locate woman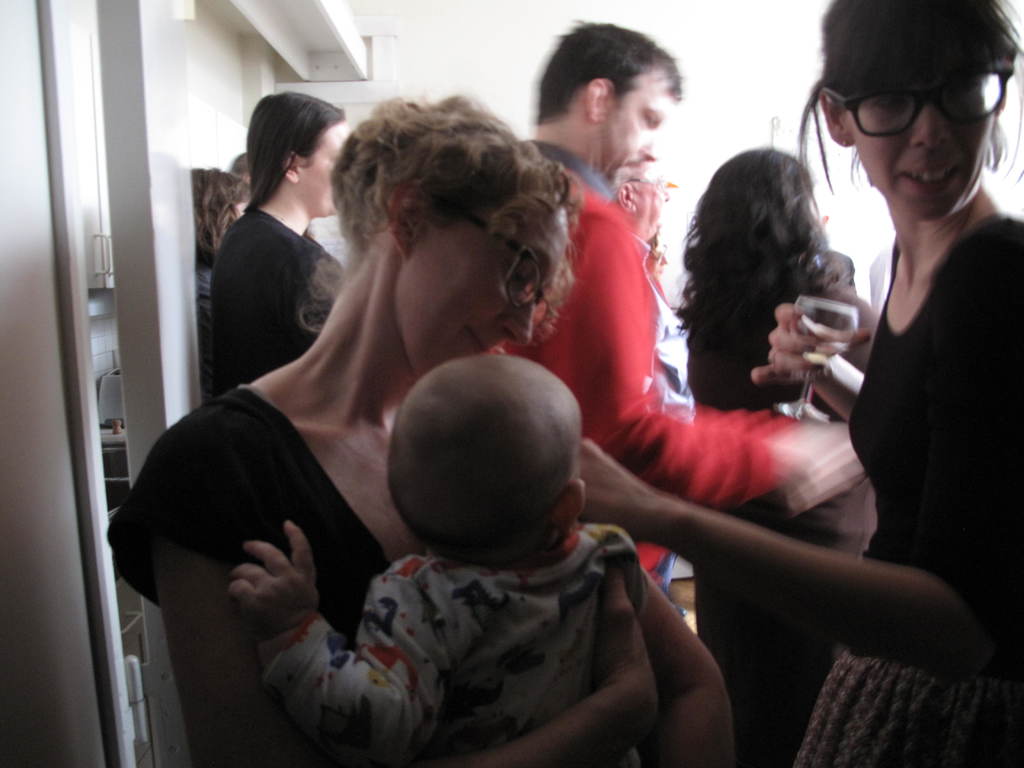
179:110:708:758
